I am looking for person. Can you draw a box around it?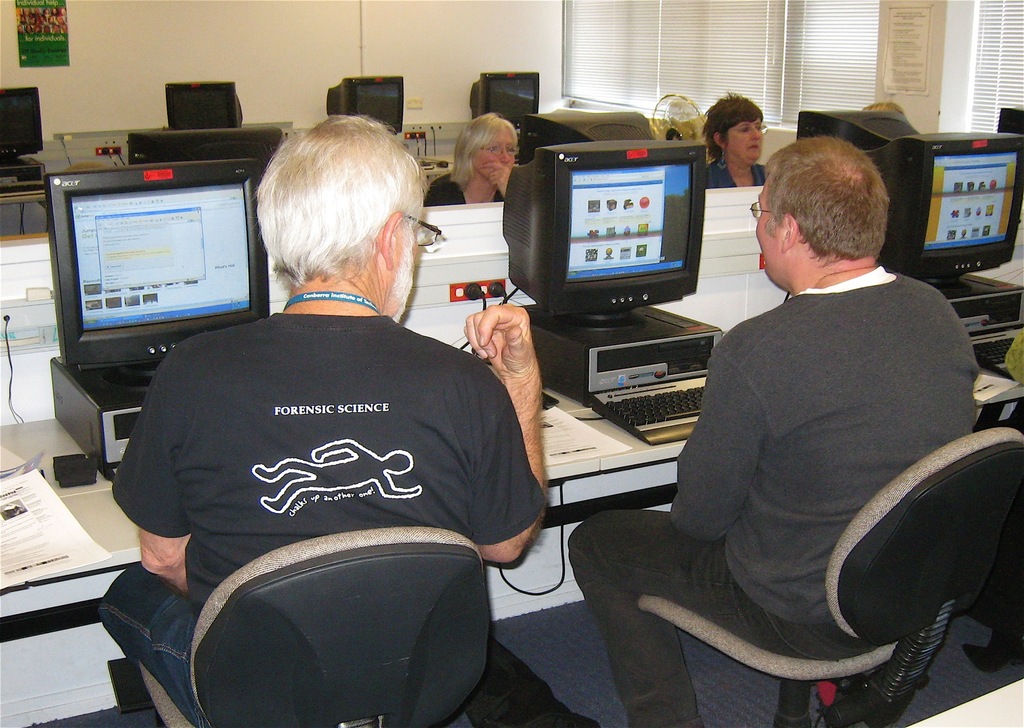
Sure, the bounding box is (95,113,546,727).
